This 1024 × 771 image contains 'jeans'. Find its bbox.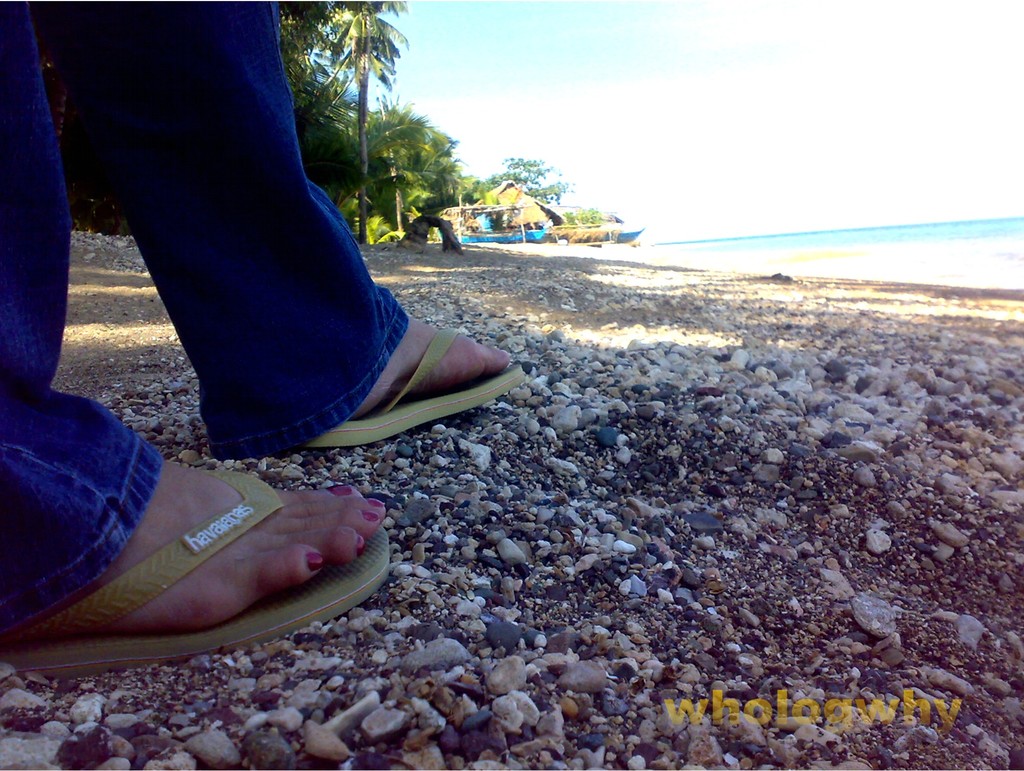
rect(3, 4, 412, 595).
